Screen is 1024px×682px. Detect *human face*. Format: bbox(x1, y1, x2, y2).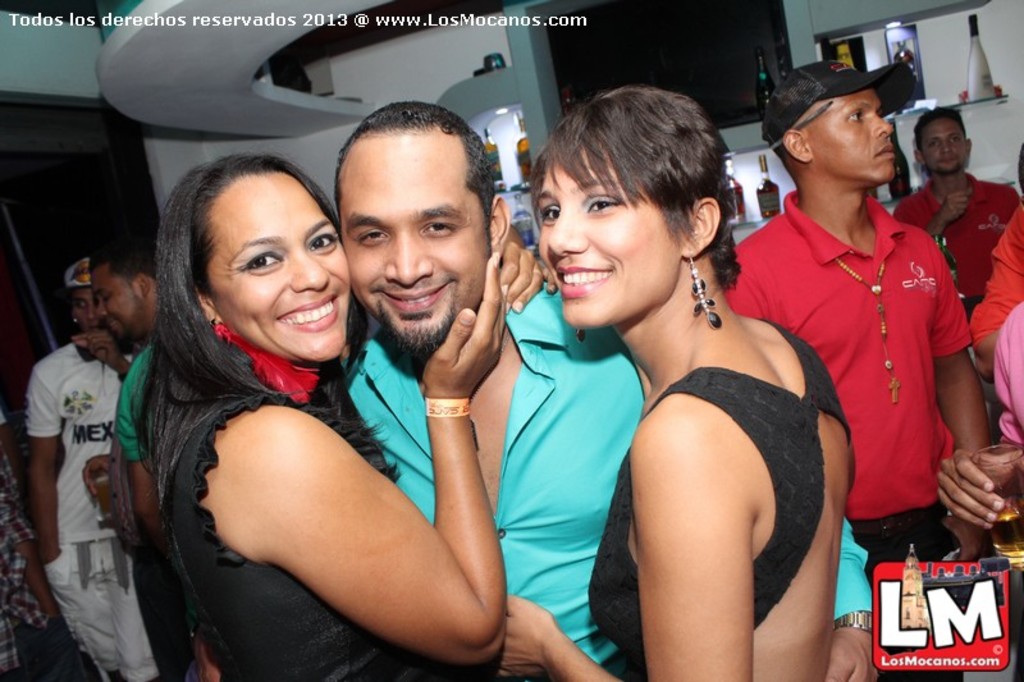
bbox(923, 123, 965, 178).
